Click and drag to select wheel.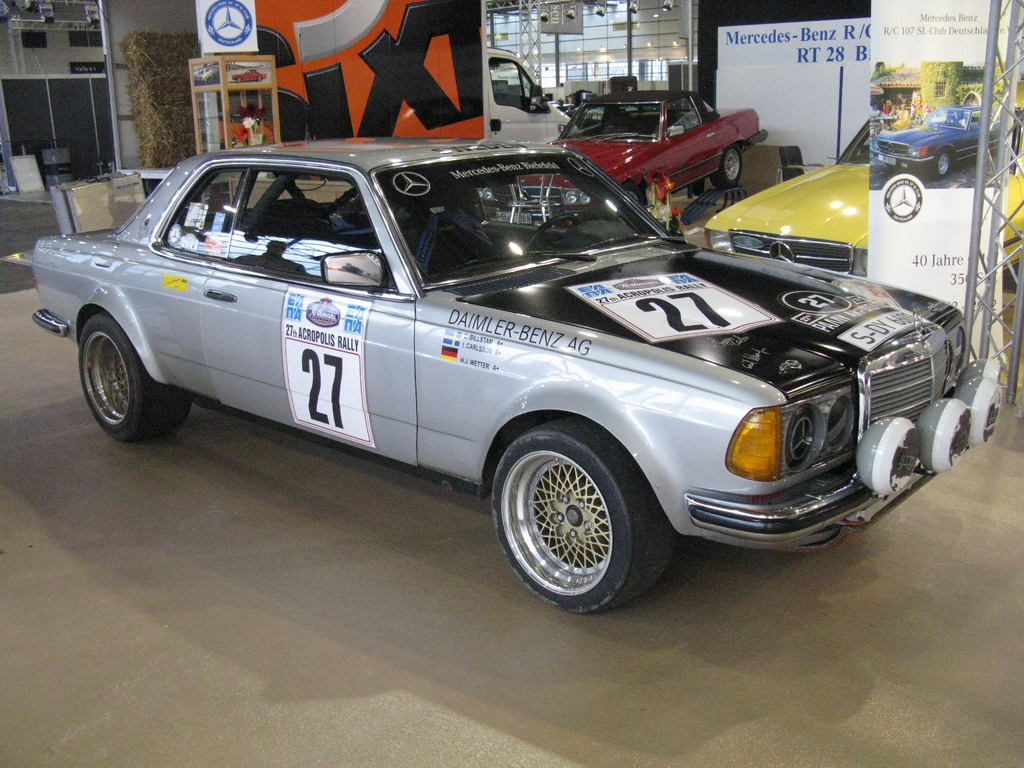
Selection: <bbox>521, 209, 582, 259</bbox>.
